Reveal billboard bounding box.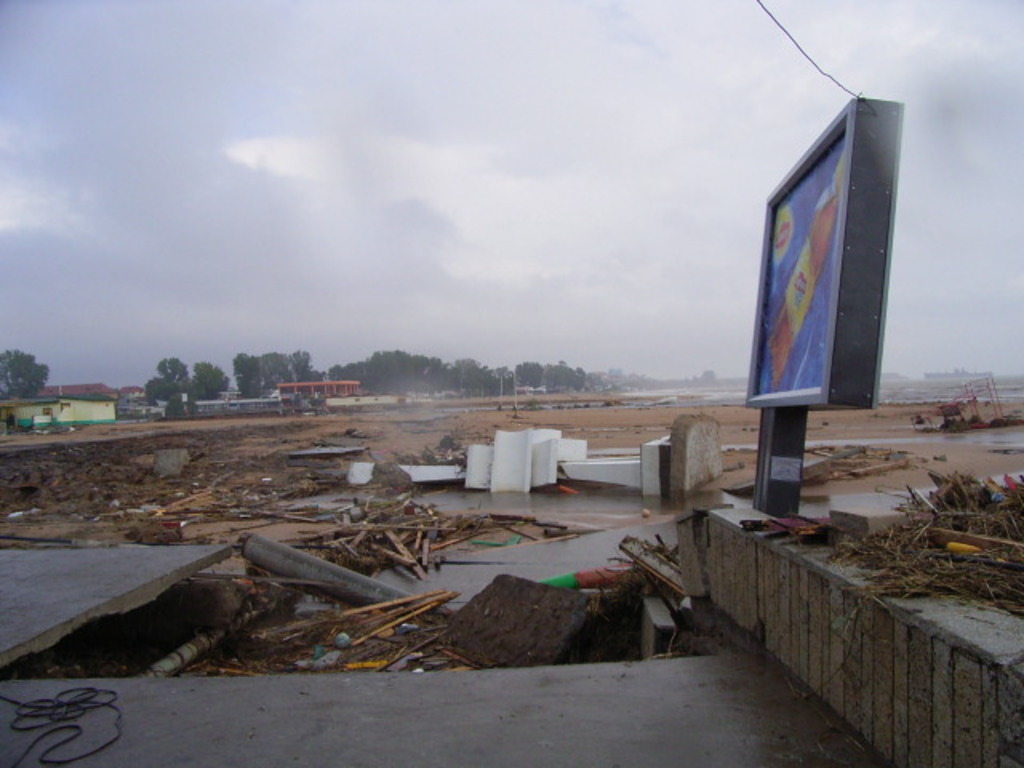
Revealed: <box>747,90,886,504</box>.
